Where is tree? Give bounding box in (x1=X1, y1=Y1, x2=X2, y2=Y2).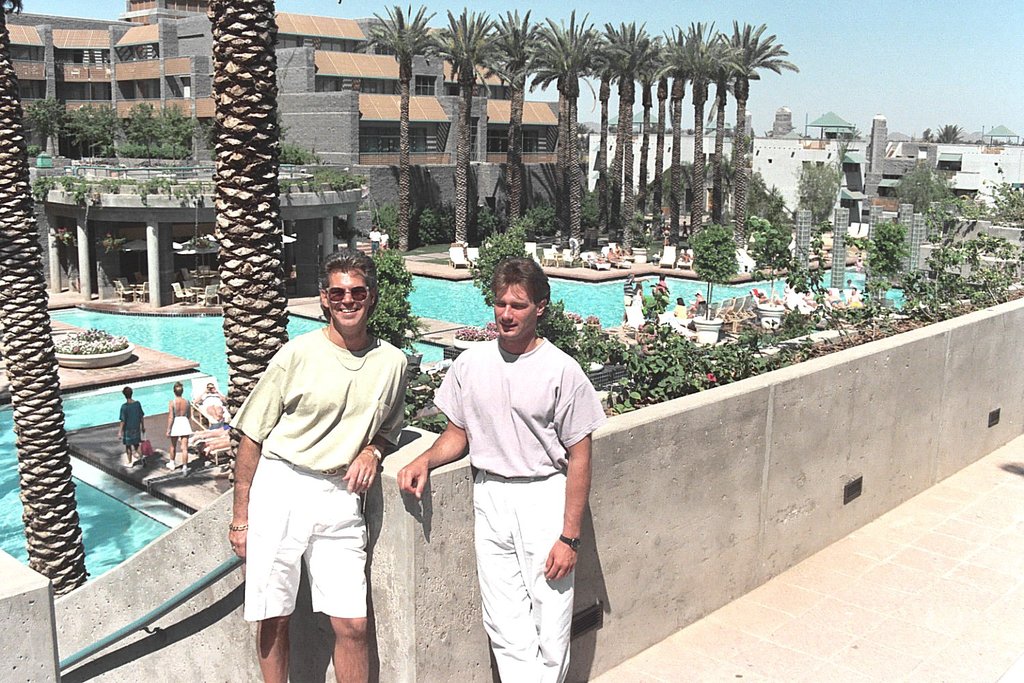
(x1=689, y1=225, x2=743, y2=315).
